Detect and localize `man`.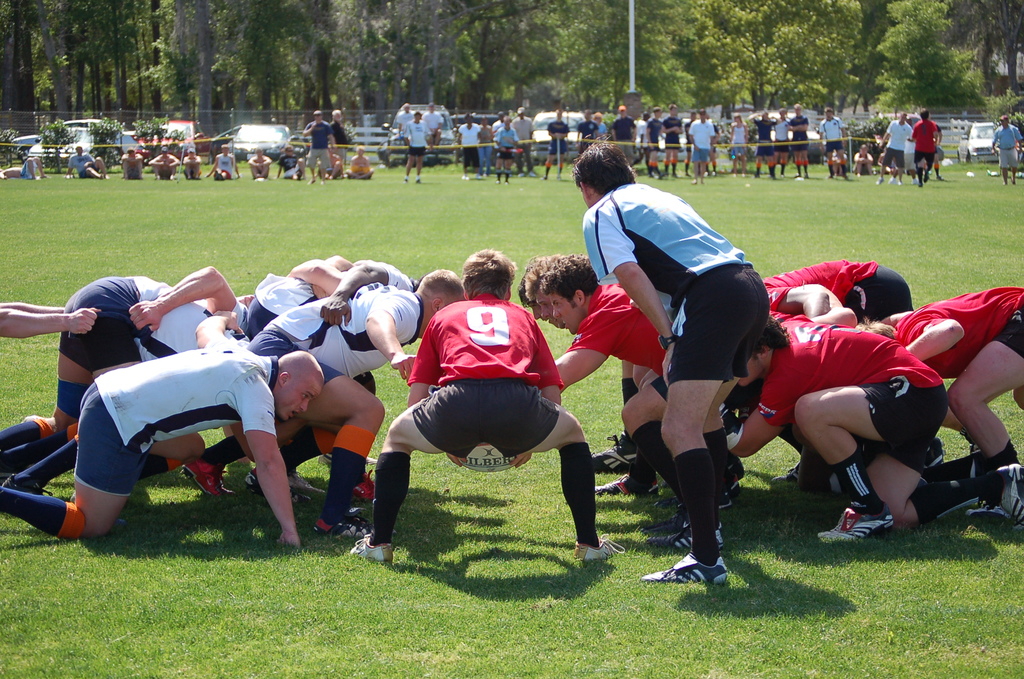
Localized at bbox(611, 106, 637, 166).
